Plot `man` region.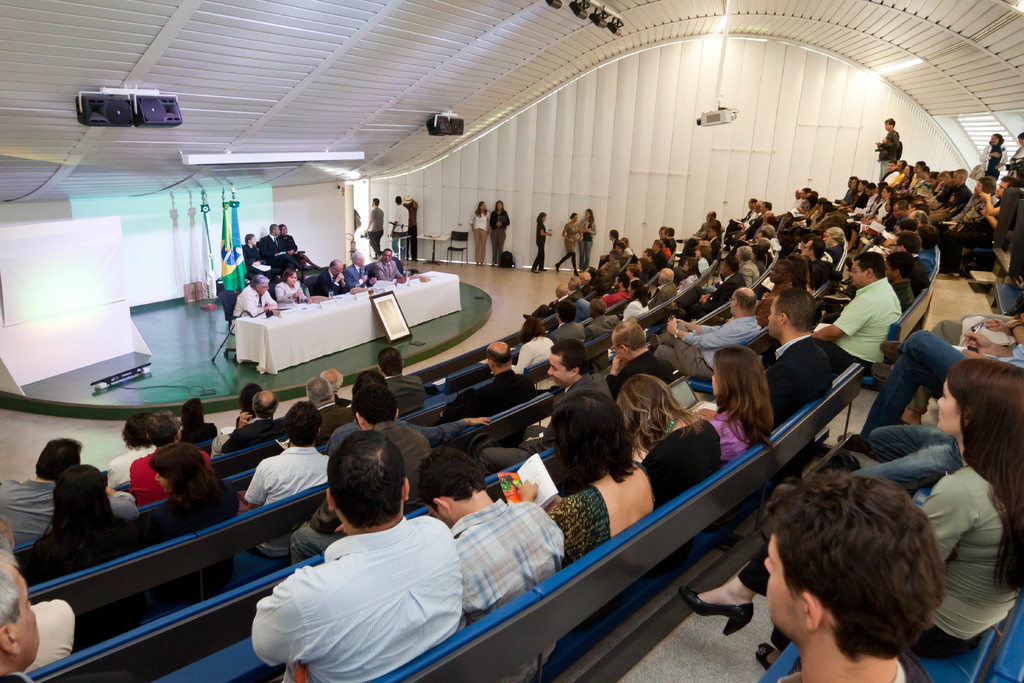
Plotted at rect(315, 254, 346, 293).
